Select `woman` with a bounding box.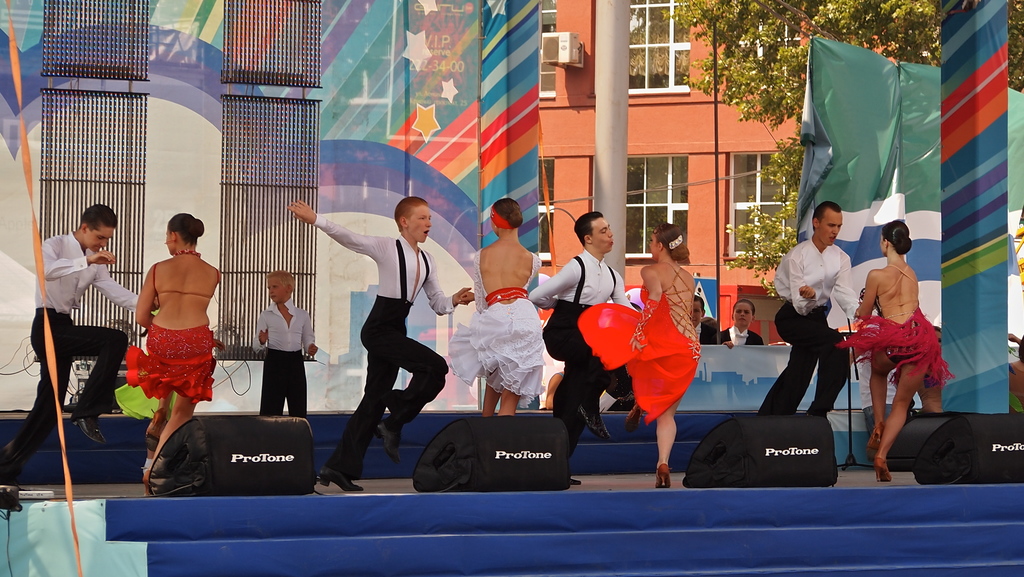
{"left": 450, "top": 197, "right": 546, "bottom": 422}.
